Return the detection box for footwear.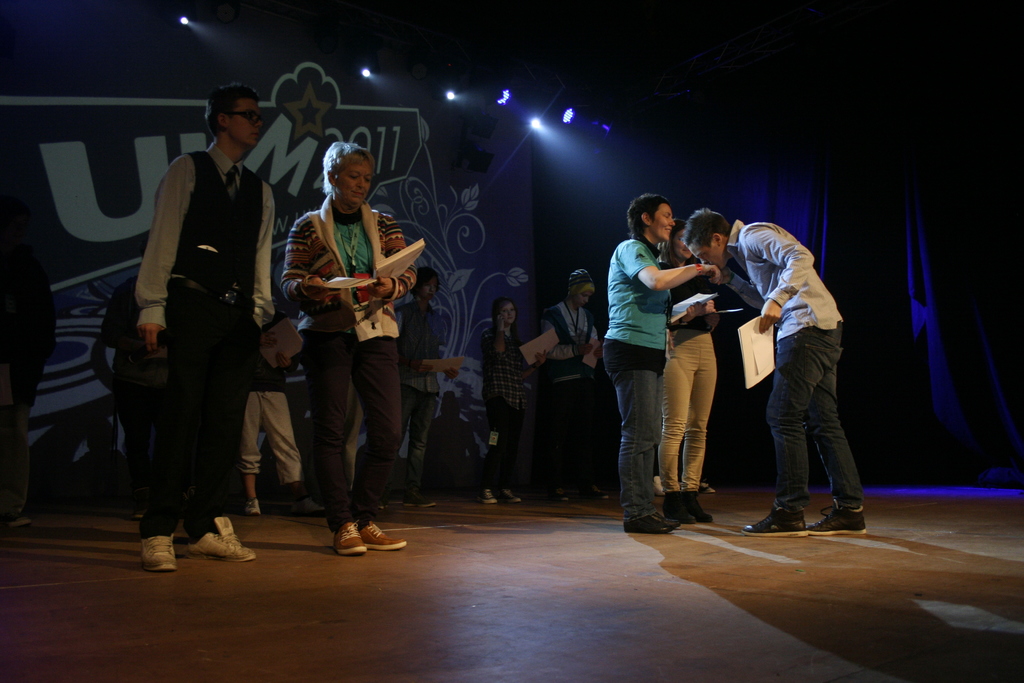
[left=404, top=491, right=431, bottom=508].
